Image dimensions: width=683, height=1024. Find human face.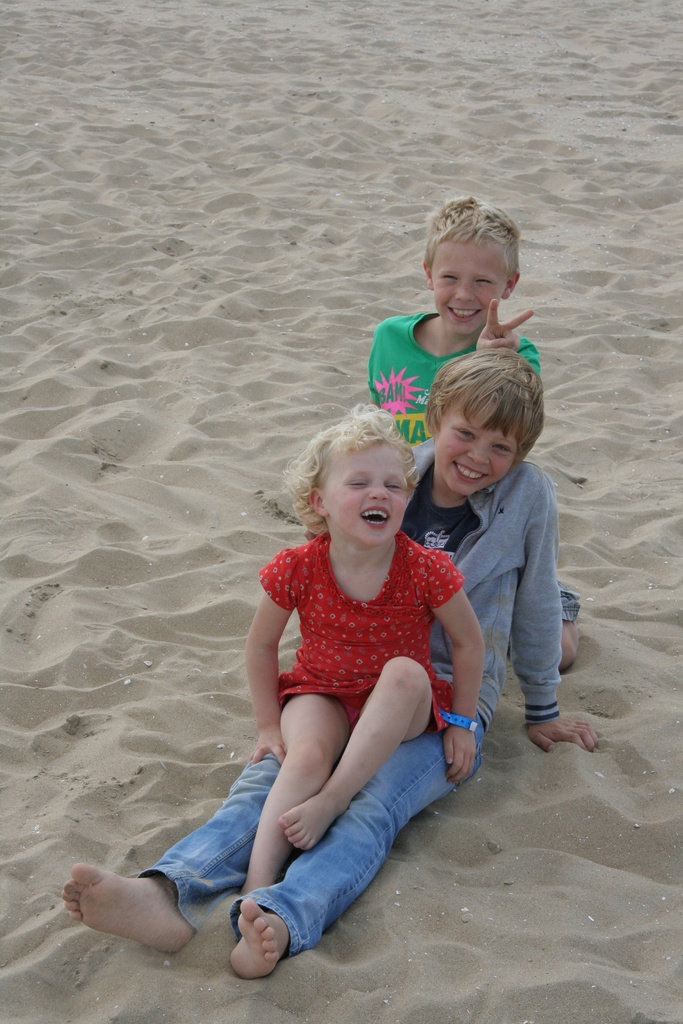
[left=434, top=399, right=520, bottom=497].
